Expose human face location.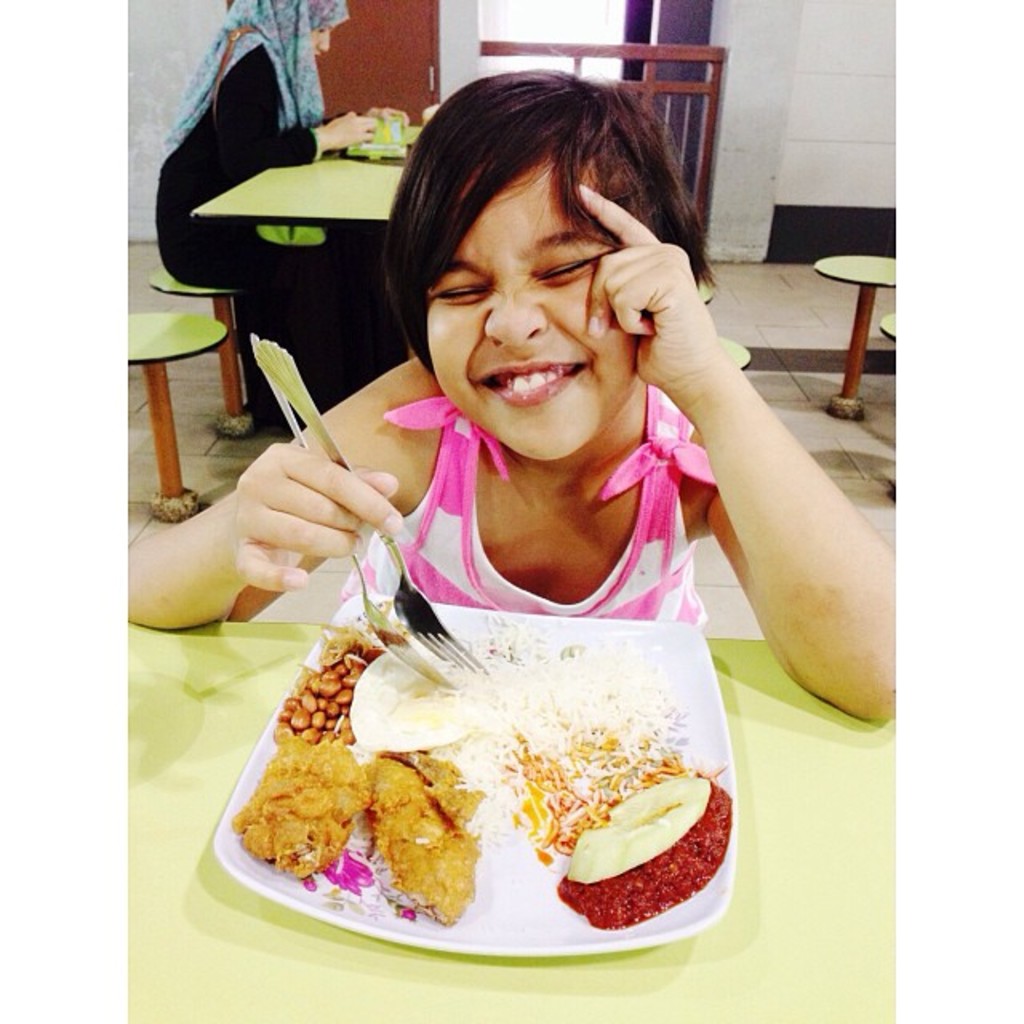
Exposed at bbox(314, 22, 326, 56).
